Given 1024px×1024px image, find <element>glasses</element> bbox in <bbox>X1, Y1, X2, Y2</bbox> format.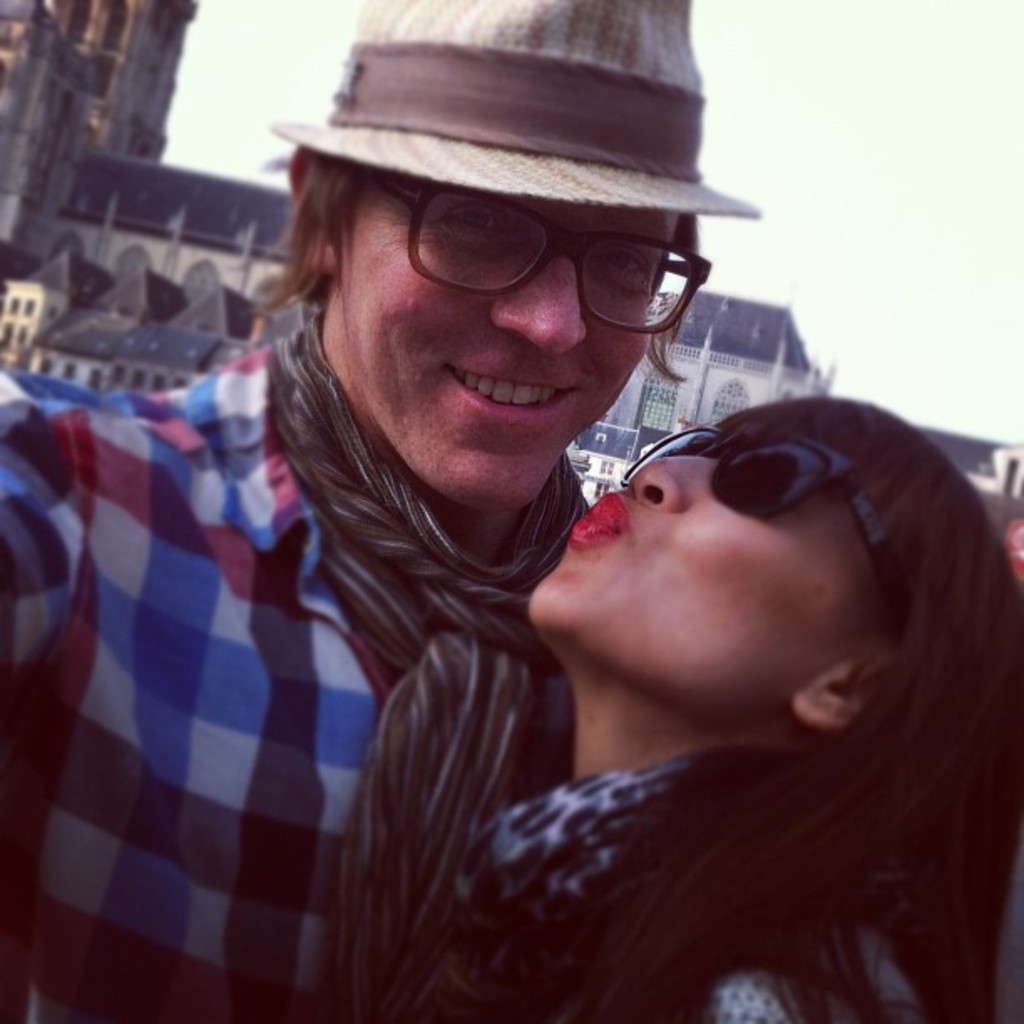
<bbox>361, 167, 735, 340</bbox>.
